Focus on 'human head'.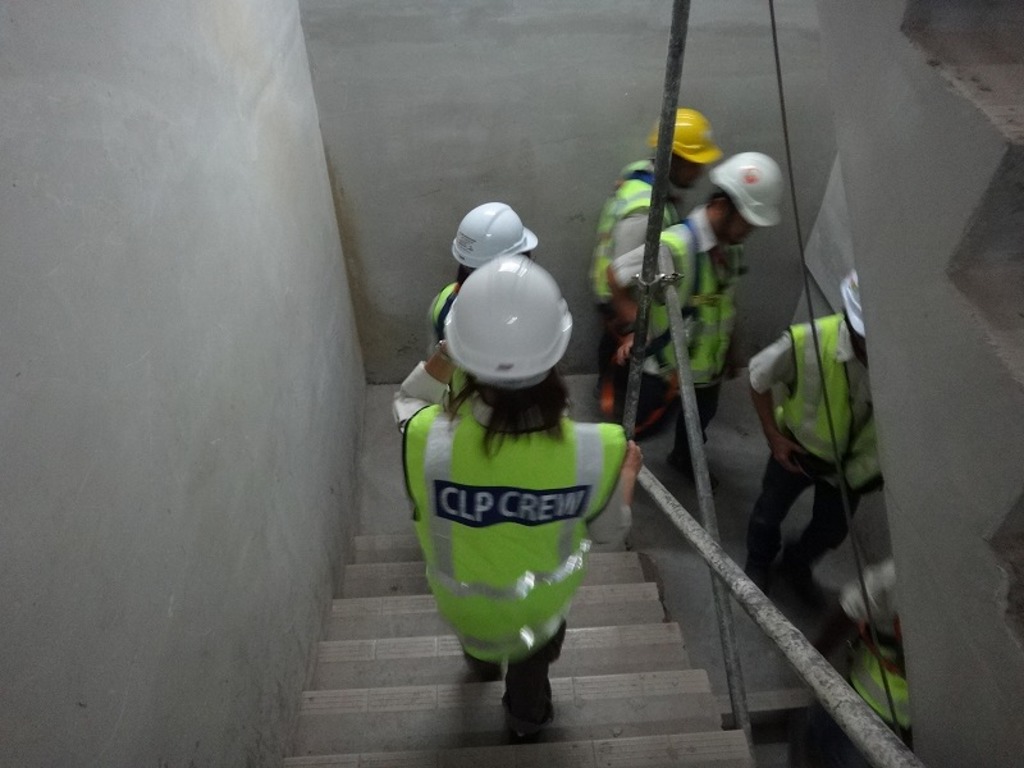
Focused at (443, 253, 573, 392).
